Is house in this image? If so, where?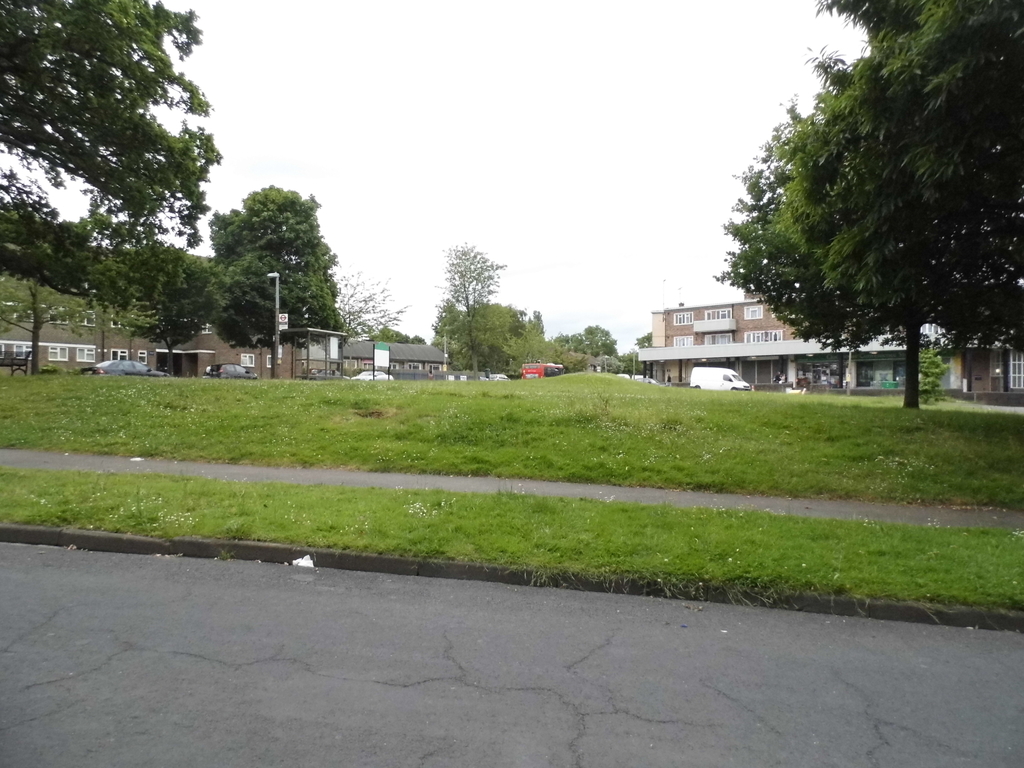
Yes, at [0,316,239,380].
